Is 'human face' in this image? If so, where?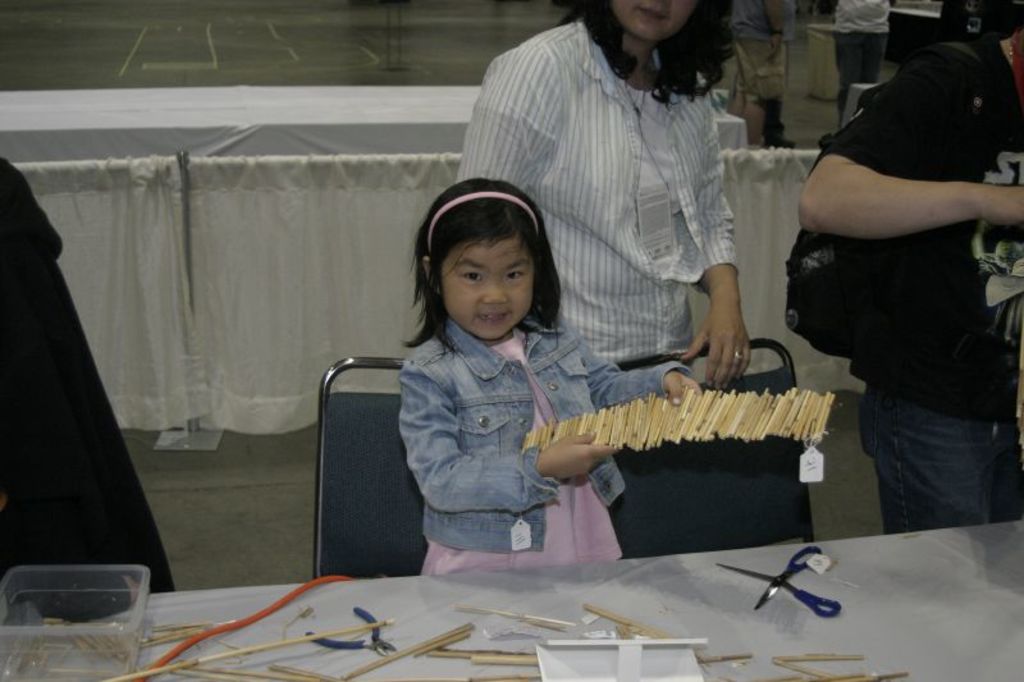
Yes, at BBox(445, 235, 534, 333).
